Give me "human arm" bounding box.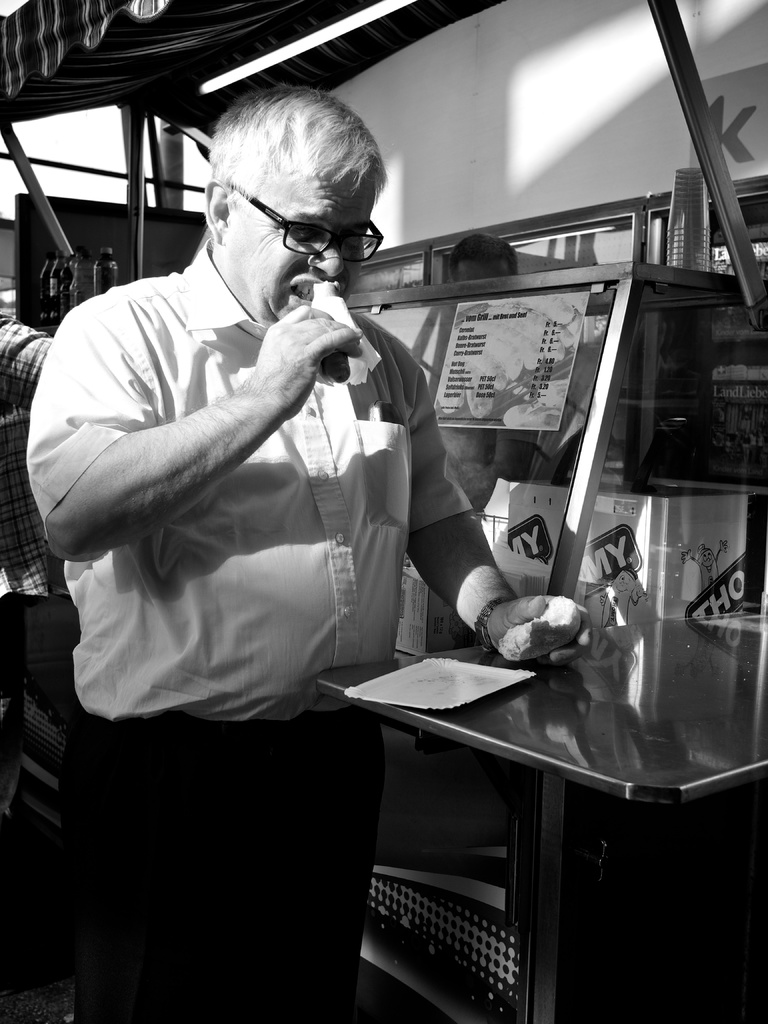
select_region(381, 323, 602, 675).
